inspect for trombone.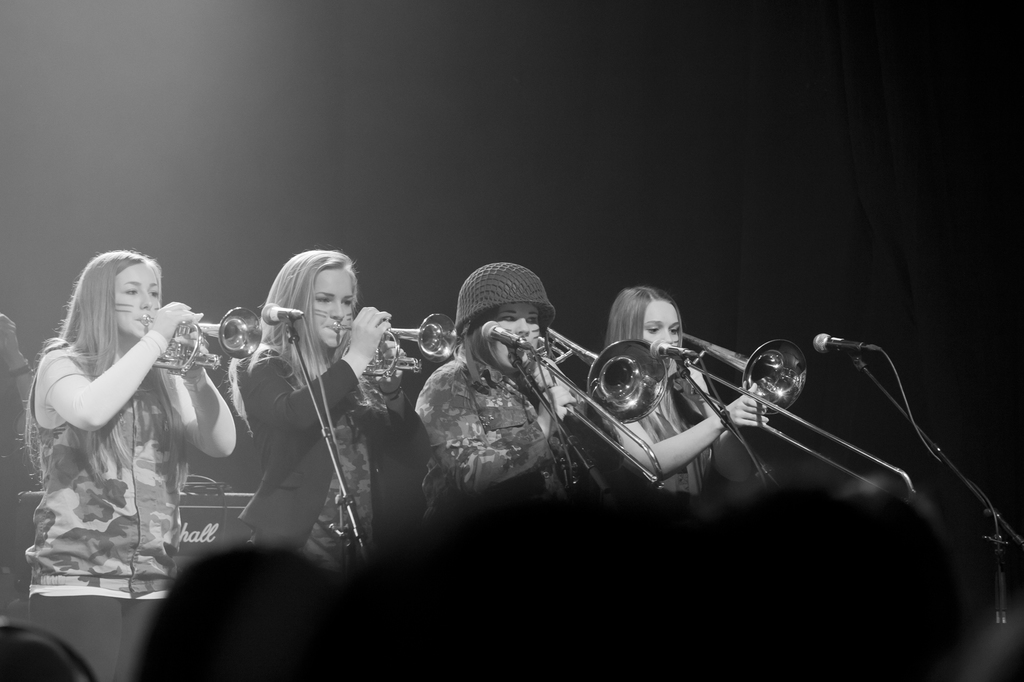
Inspection: locate(325, 308, 460, 377).
